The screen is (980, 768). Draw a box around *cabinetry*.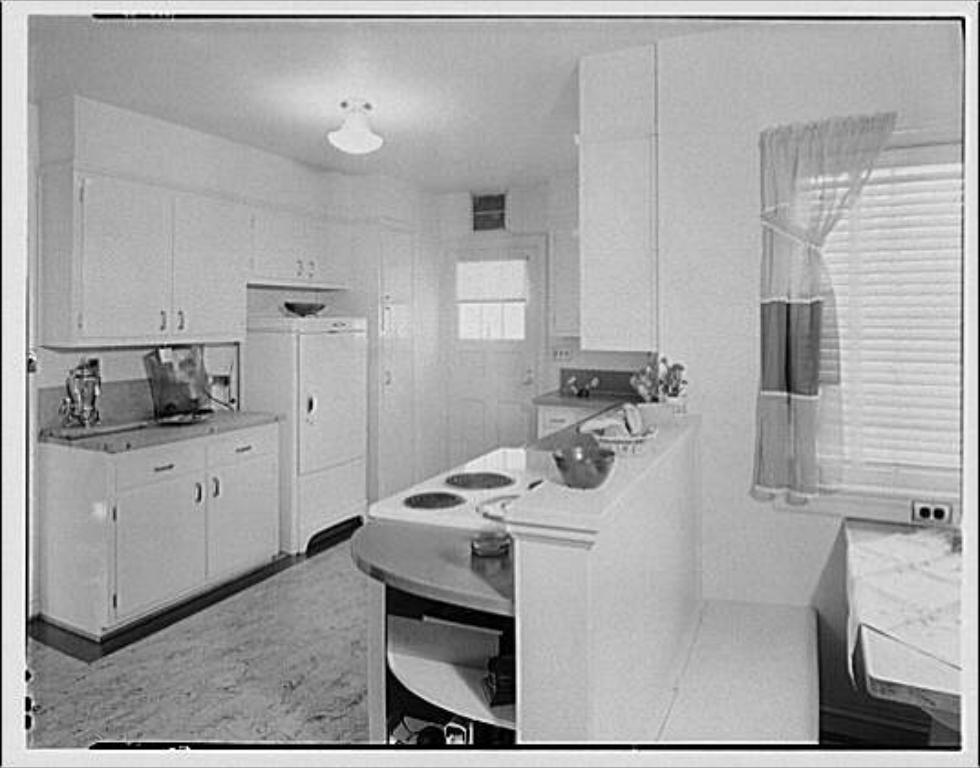
bbox=[42, 422, 280, 640].
